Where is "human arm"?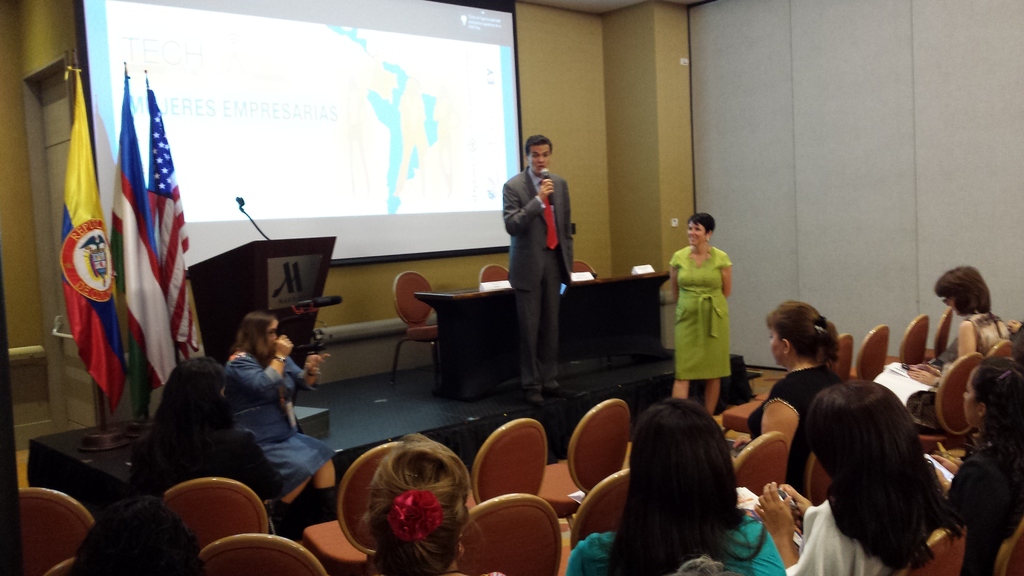
282, 352, 333, 393.
